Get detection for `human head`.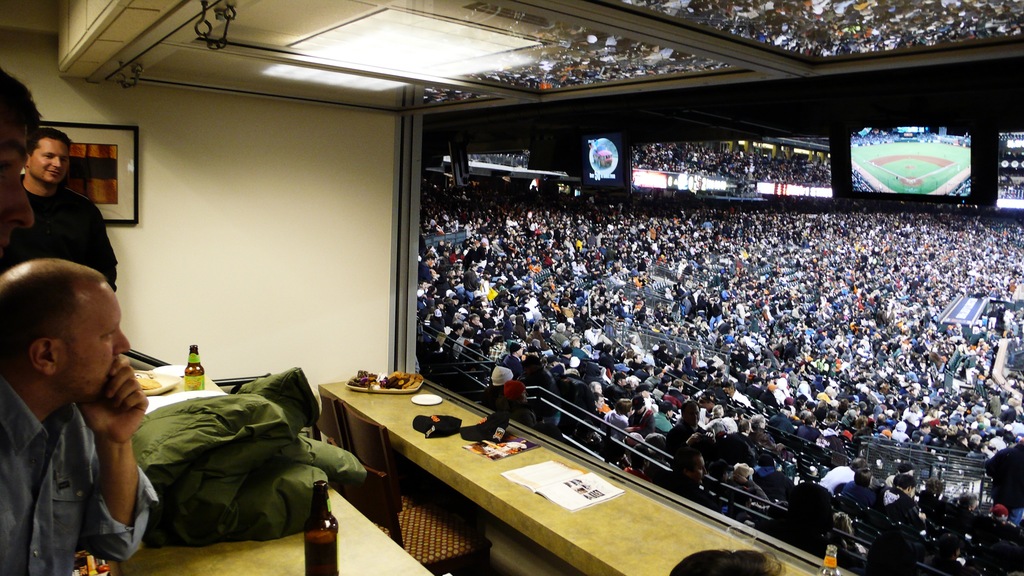
Detection: bbox=(3, 257, 123, 417).
